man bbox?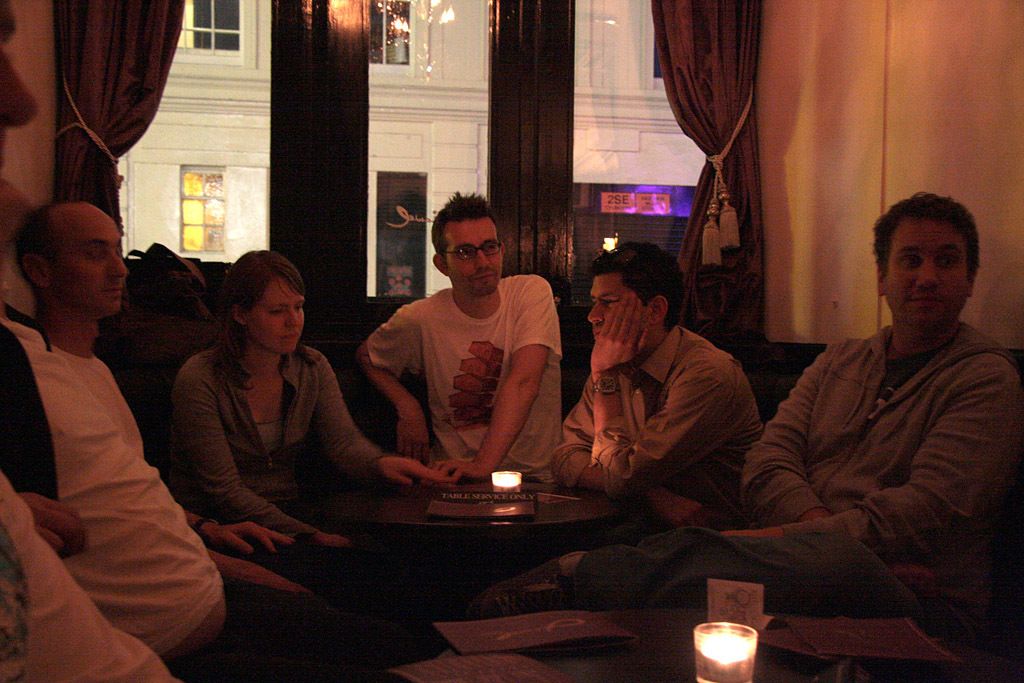
[352, 206, 576, 495]
